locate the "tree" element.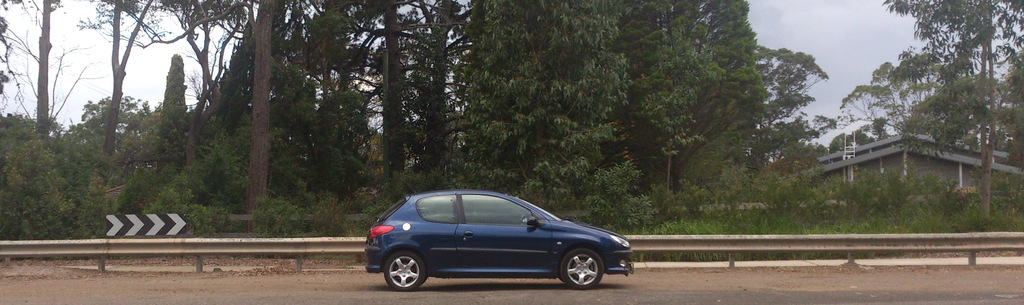
Element bbox: (x1=703, y1=54, x2=832, y2=231).
